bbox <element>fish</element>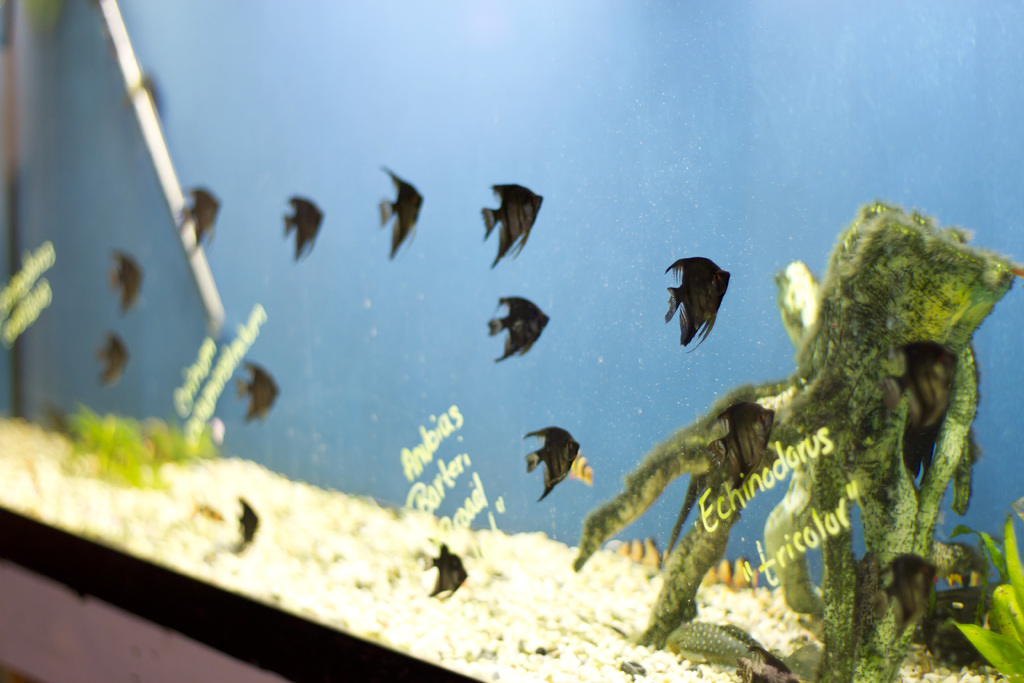
locate(180, 186, 223, 259)
